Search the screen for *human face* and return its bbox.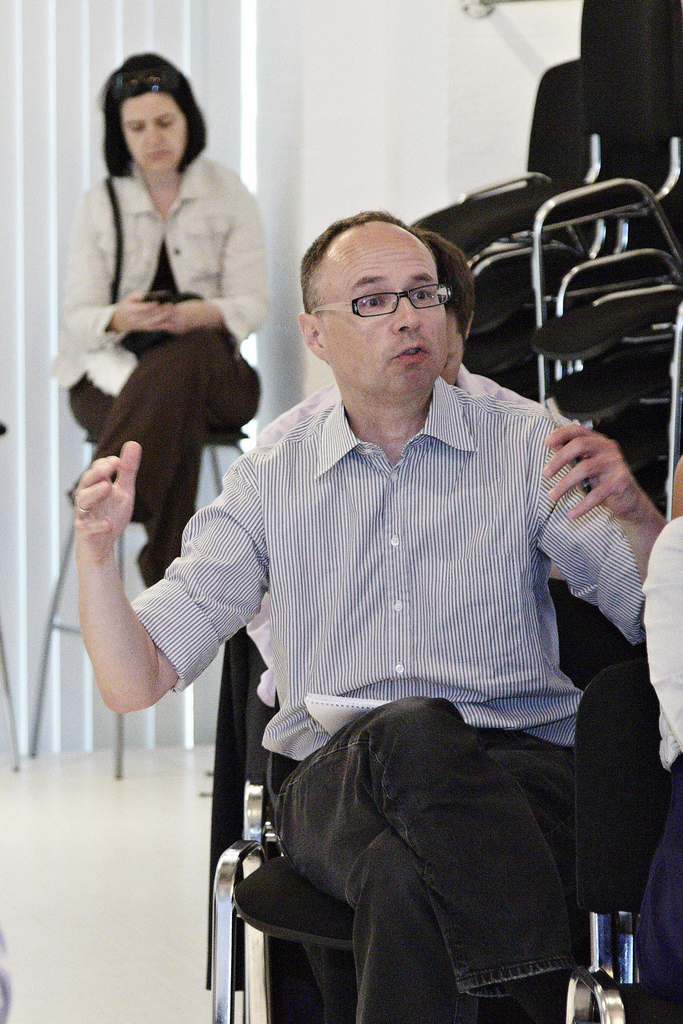
Found: <bbox>122, 92, 186, 171</bbox>.
